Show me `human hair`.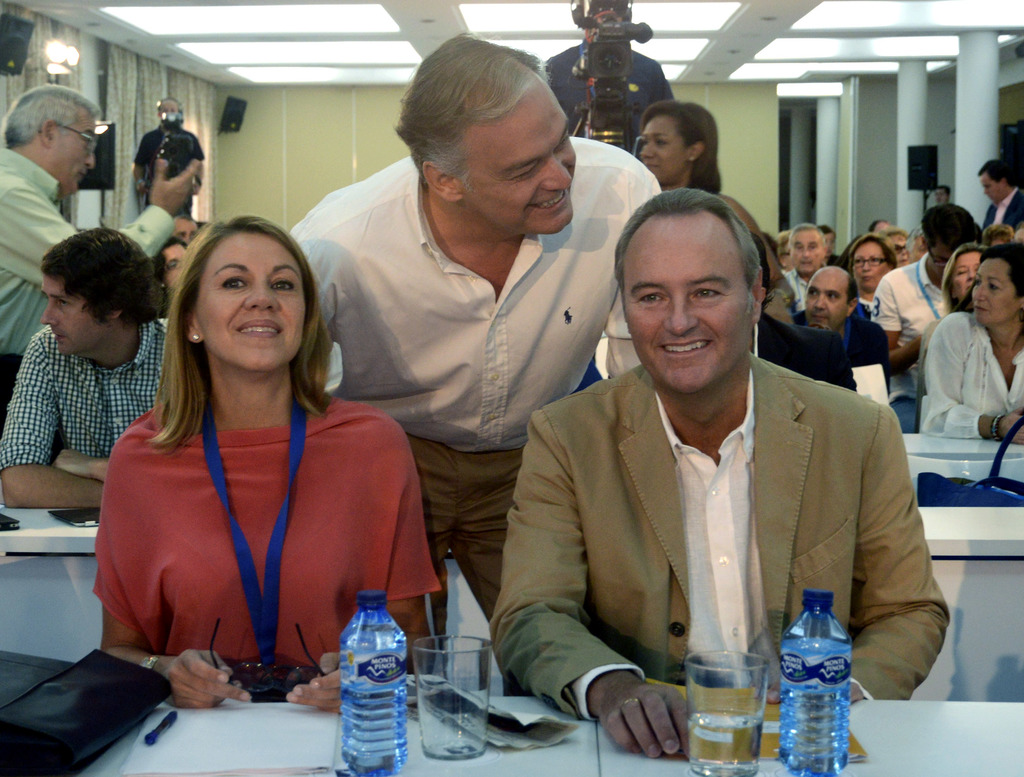
`human hair` is here: bbox=[375, 43, 582, 204].
